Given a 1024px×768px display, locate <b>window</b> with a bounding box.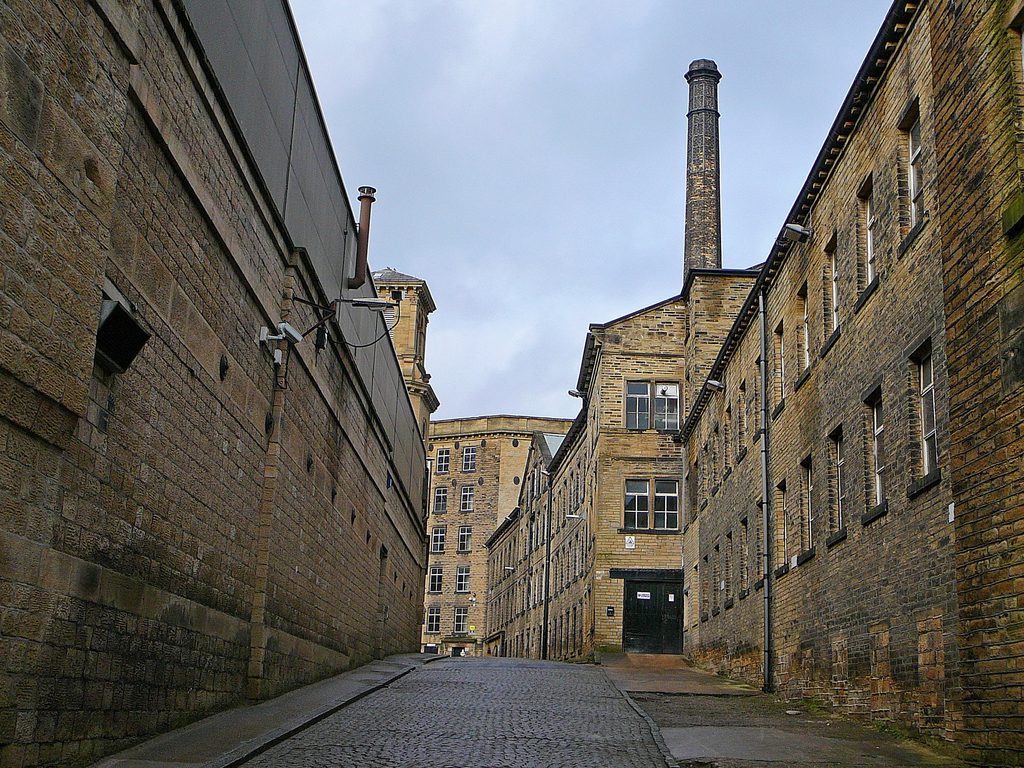
Located: box(828, 250, 833, 332).
